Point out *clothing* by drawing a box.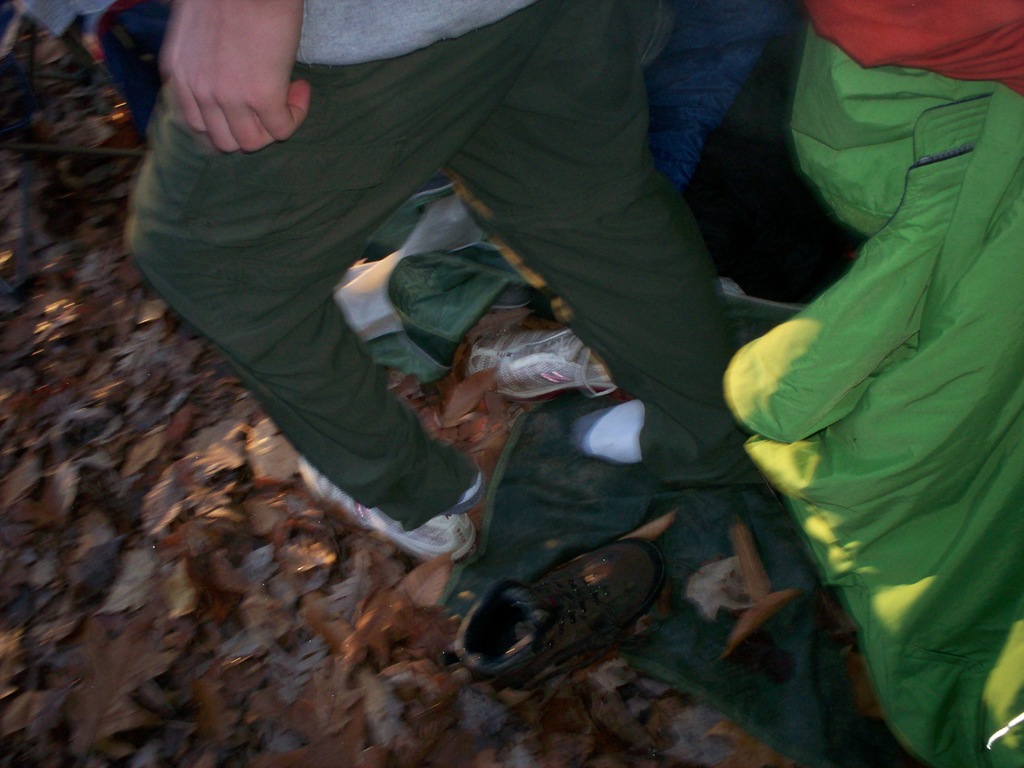
(left=119, top=0, right=787, bottom=561).
